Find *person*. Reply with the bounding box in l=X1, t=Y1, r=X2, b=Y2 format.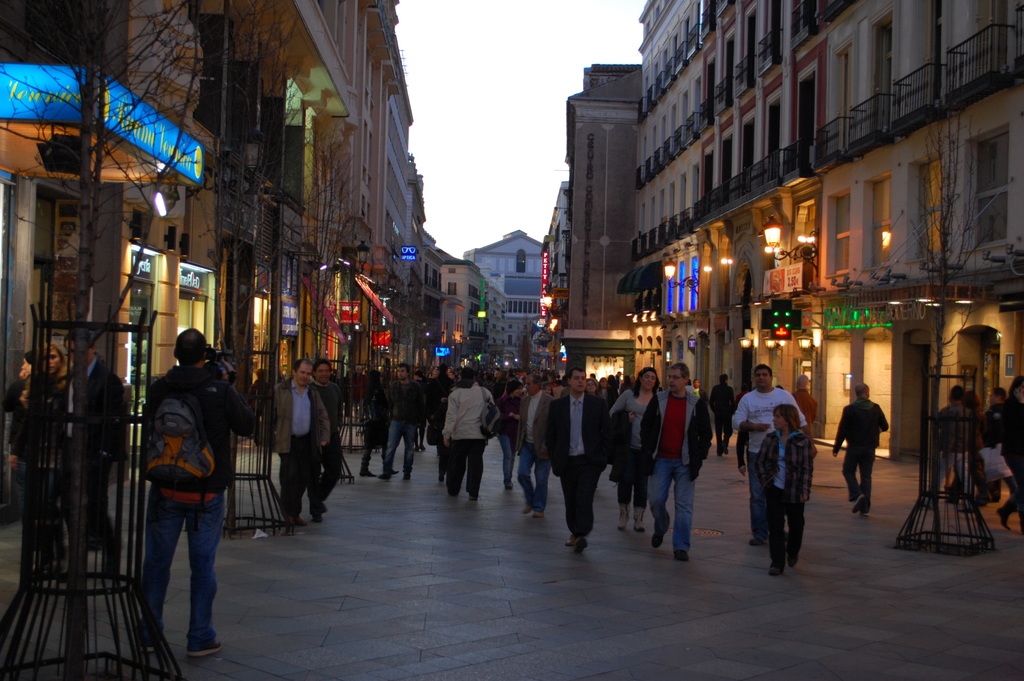
l=141, t=324, r=259, b=660.
